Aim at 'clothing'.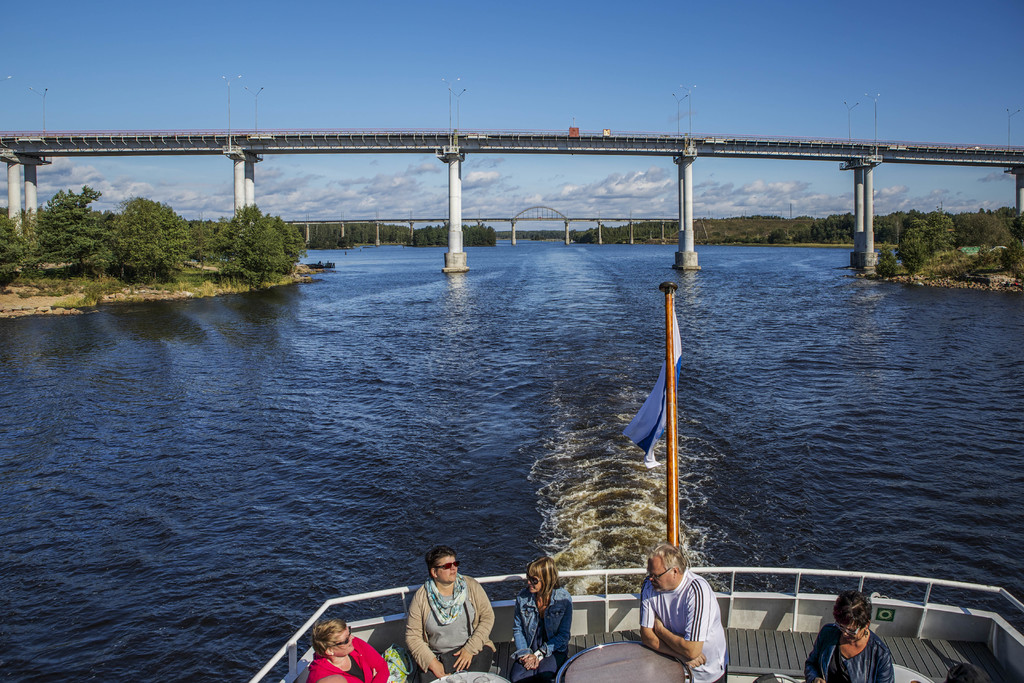
Aimed at BBox(309, 628, 398, 682).
